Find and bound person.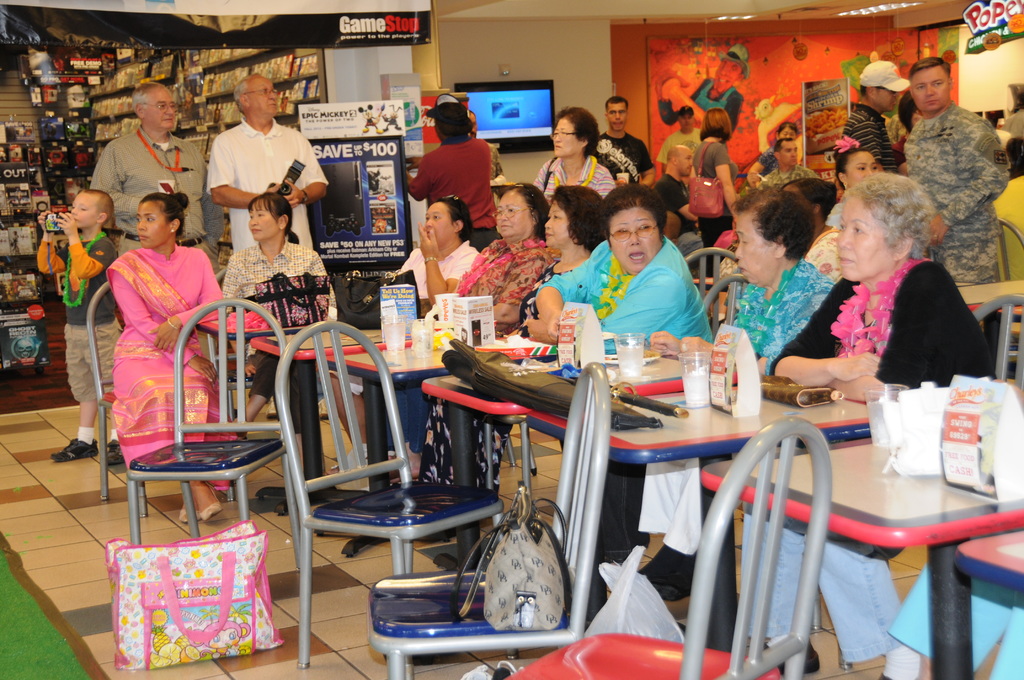
Bound: [689, 104, 740, 240].
